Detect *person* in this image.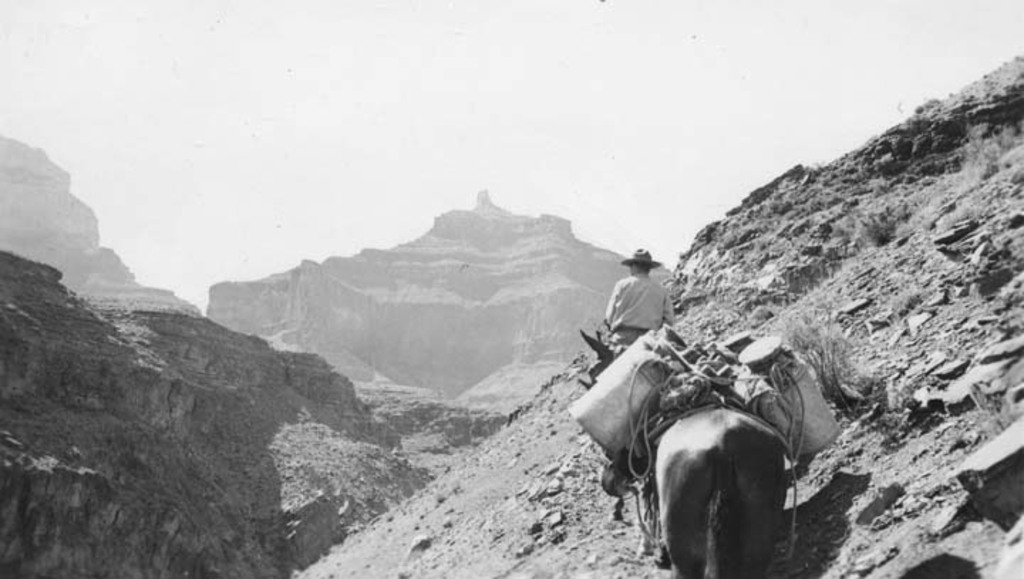
Detection: 602 238 683 370.
